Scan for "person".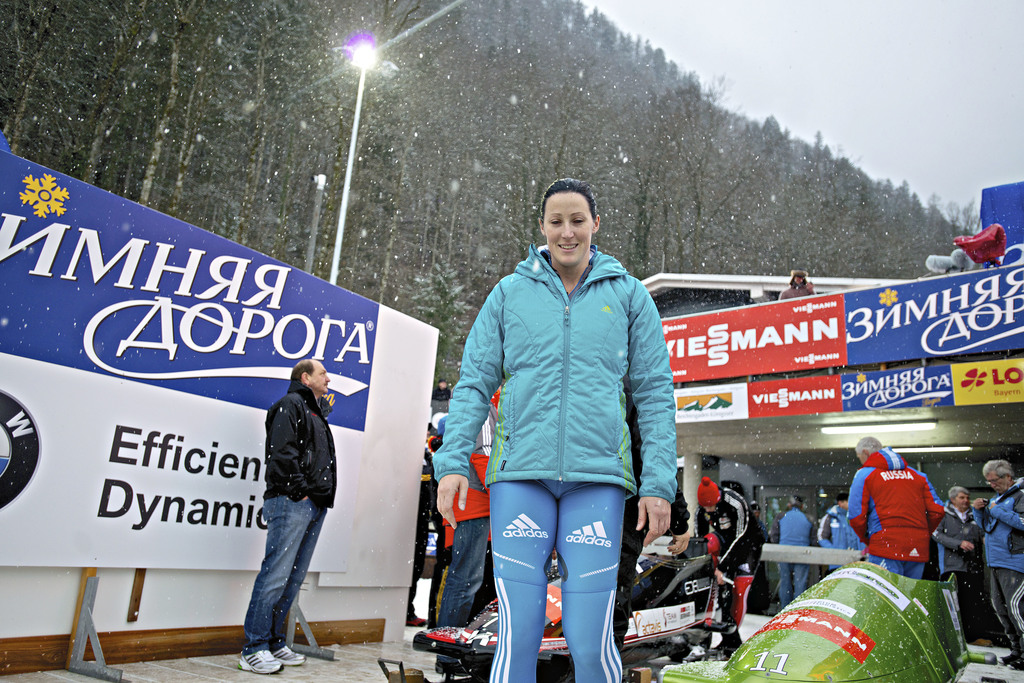
Scan result: (left=230, top=356, right=348, bottom=682).
